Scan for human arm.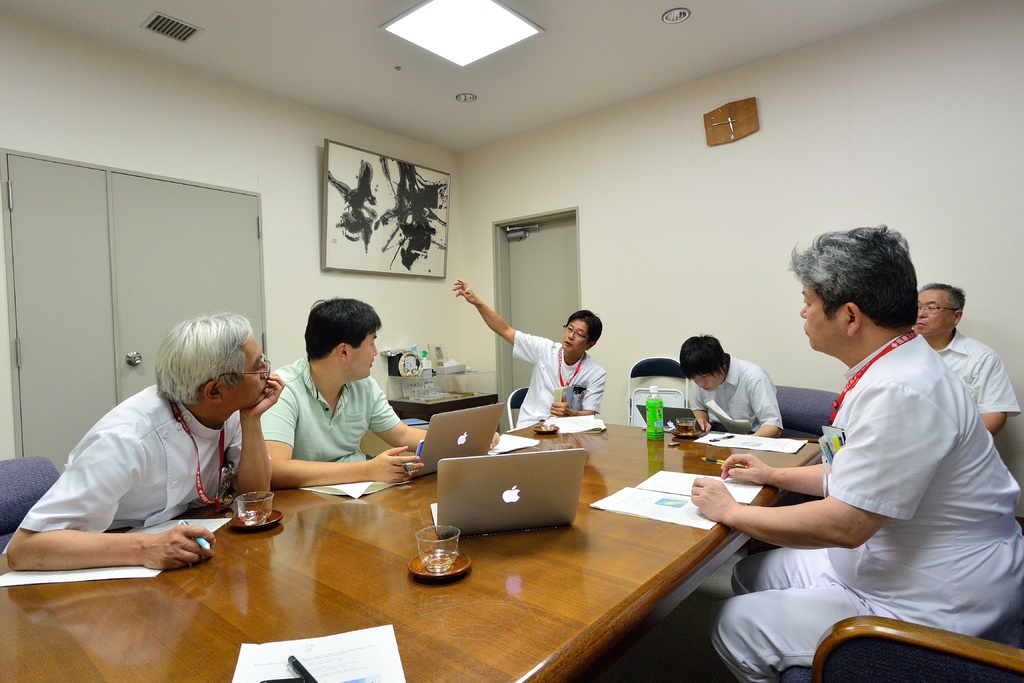
Scan result: {"x1": 973, "y1": 345, "x2": 1020, "y2": 437}.
